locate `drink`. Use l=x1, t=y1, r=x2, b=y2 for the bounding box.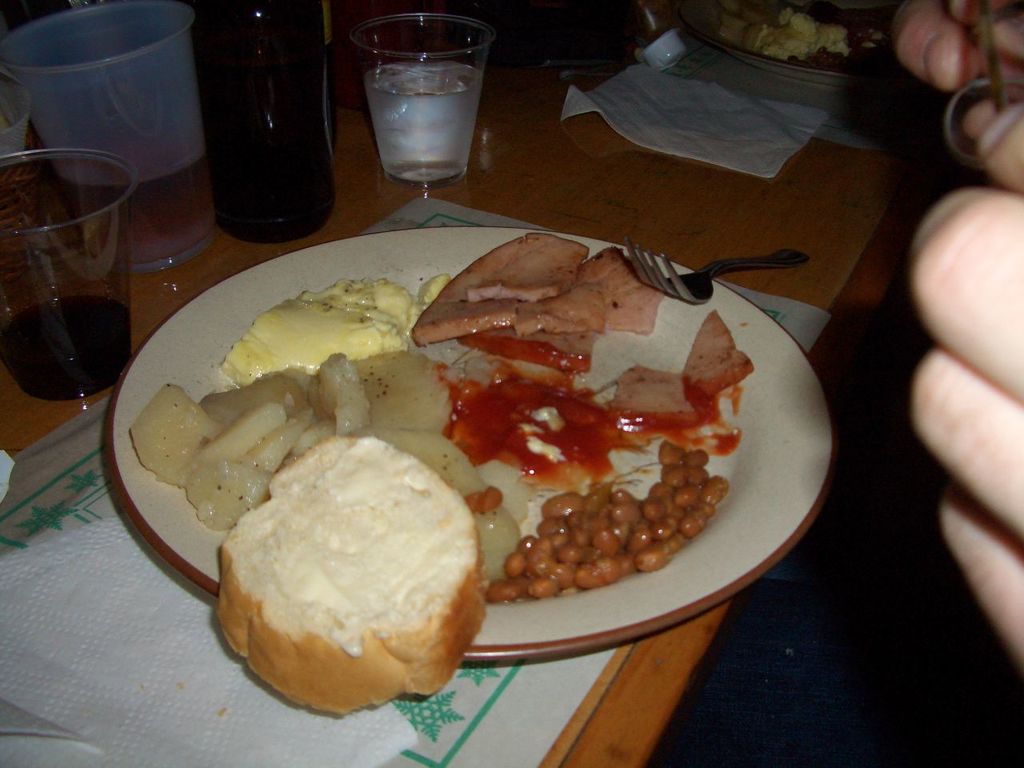
l=0, t=156, r=135, b=398.
